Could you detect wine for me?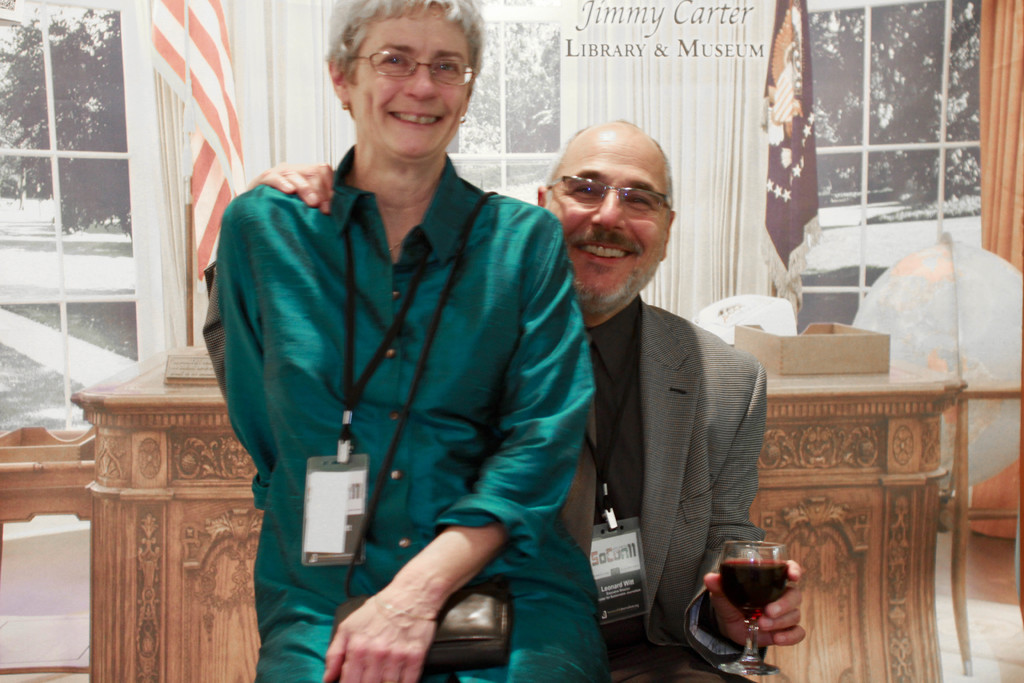
Detection result: bbox(698, 537, 819, 673).
